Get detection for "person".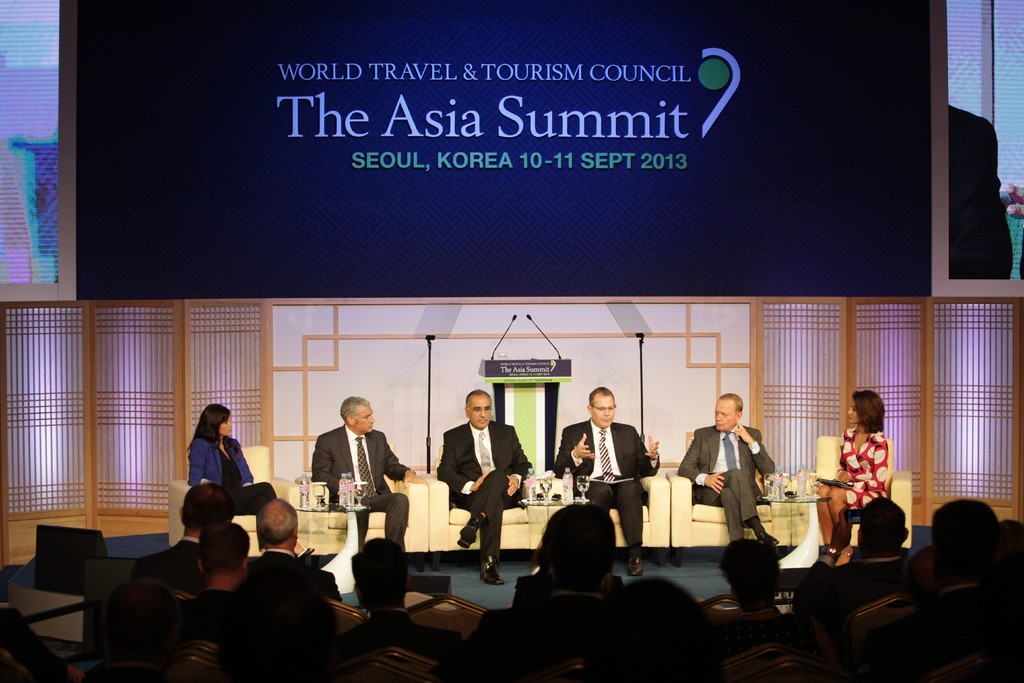
Detection: bbox=(547, 383, 659, 577).
